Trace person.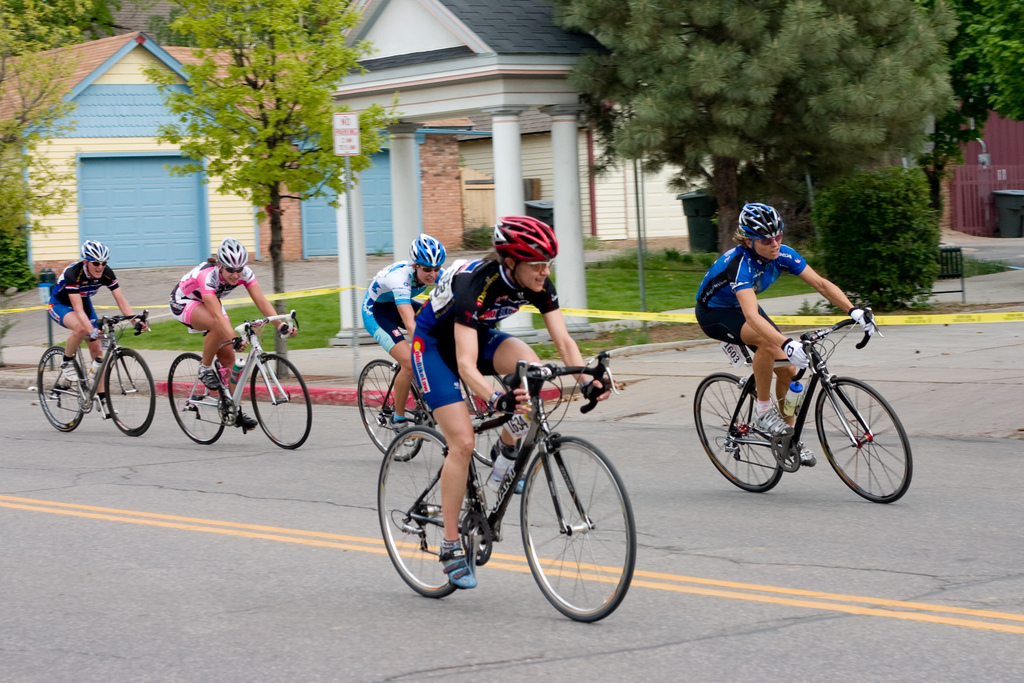
Traced to x1=406 y1=211 x2=598 y2=590.
